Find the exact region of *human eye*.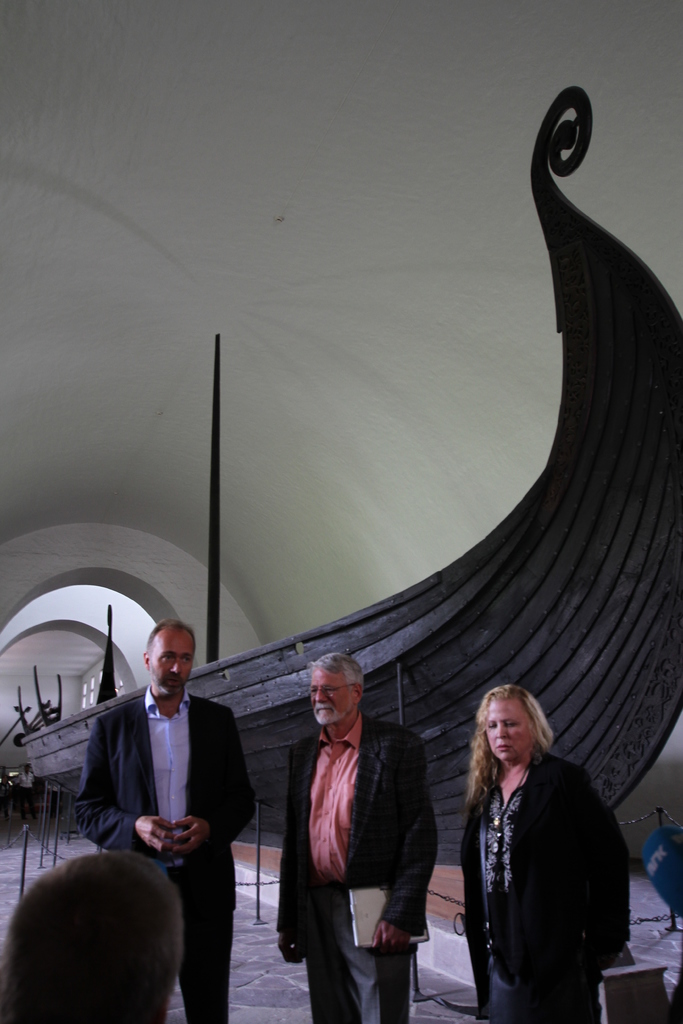
Exact region: <bbox>179, 653, 190, 666</bbox>.
